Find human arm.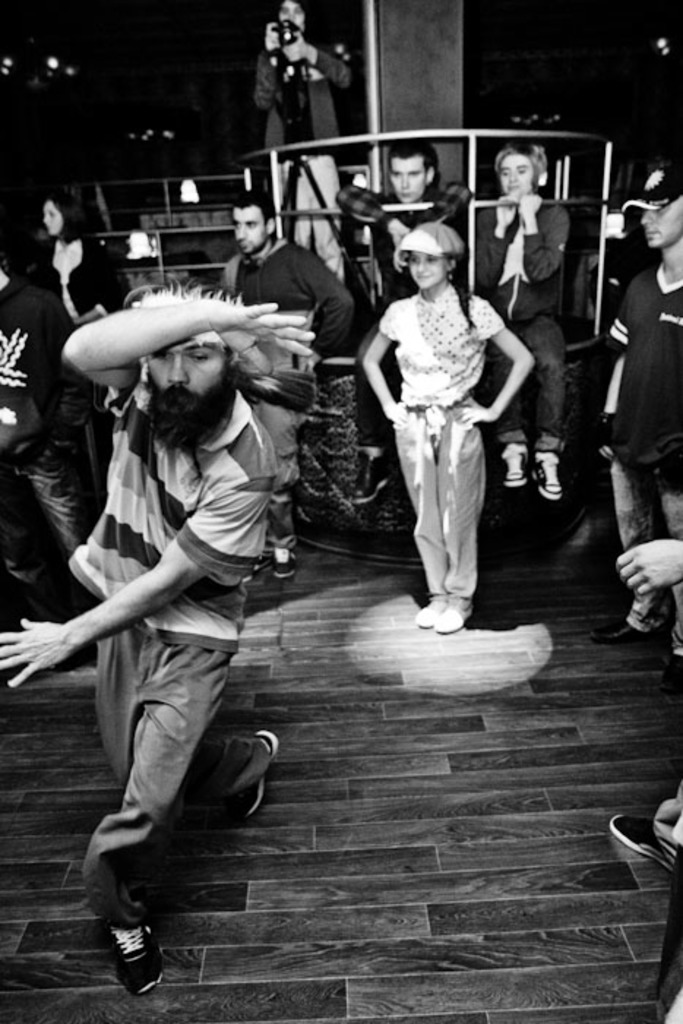
[left=472, top=192, right=518, bottom=300].
